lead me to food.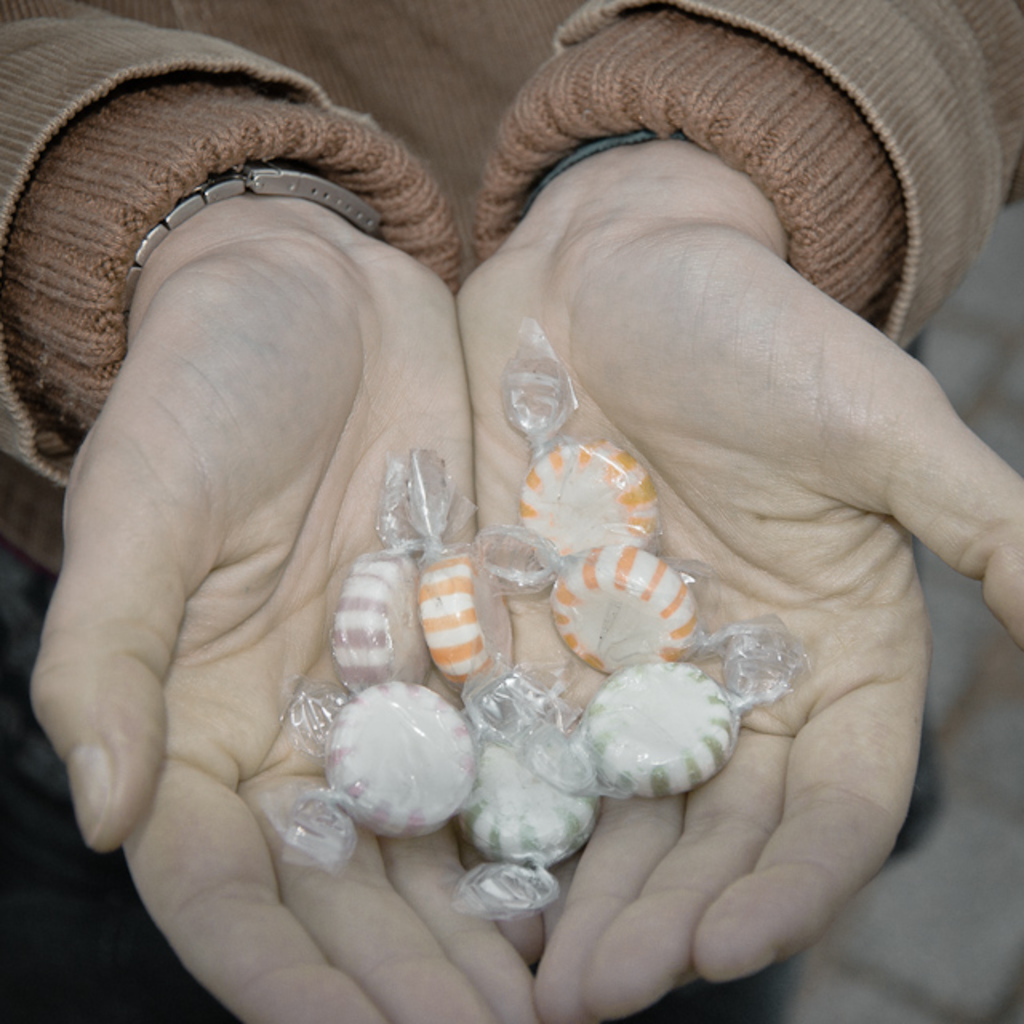
Lead to 510,331,674,578.
